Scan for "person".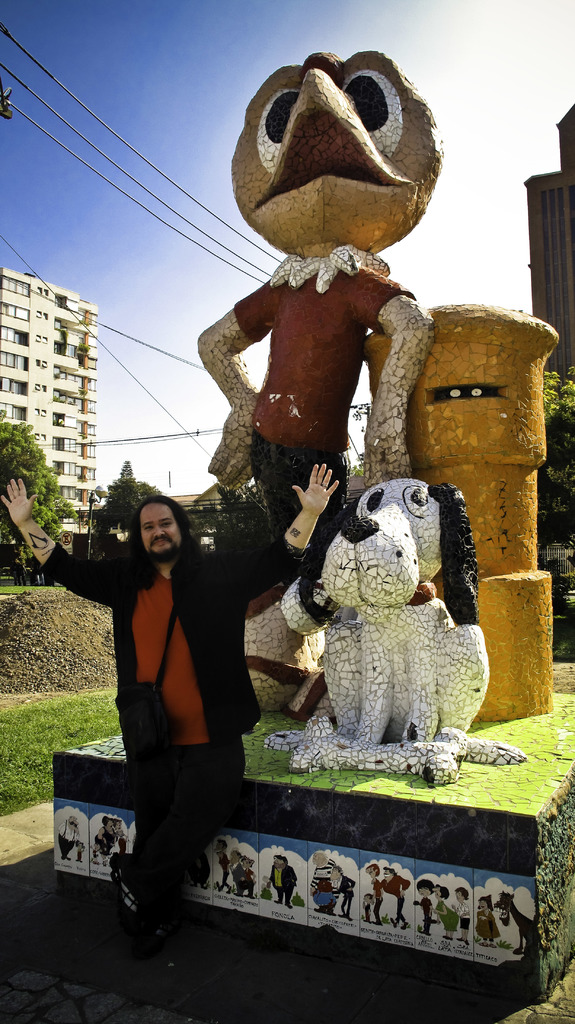
Scan result: (left=0, top=459, right=337, bottom=964).
